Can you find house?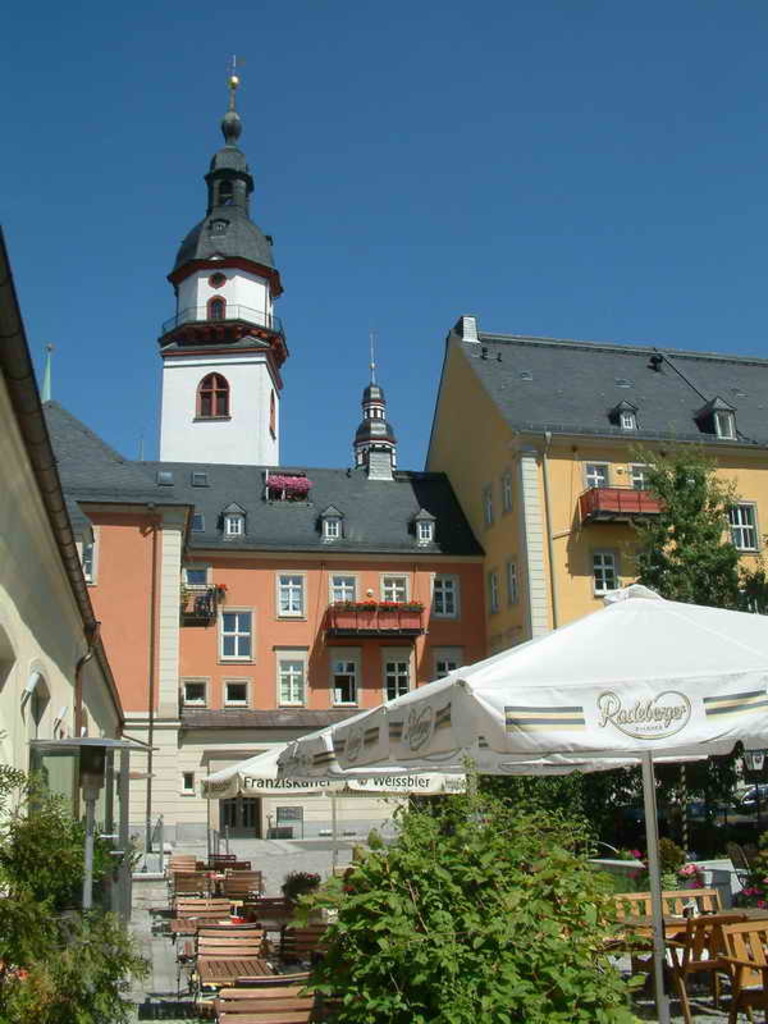
Yes, bounding box: {"left": 429, "top": 314, "right": 767, "bottom": 662}.
